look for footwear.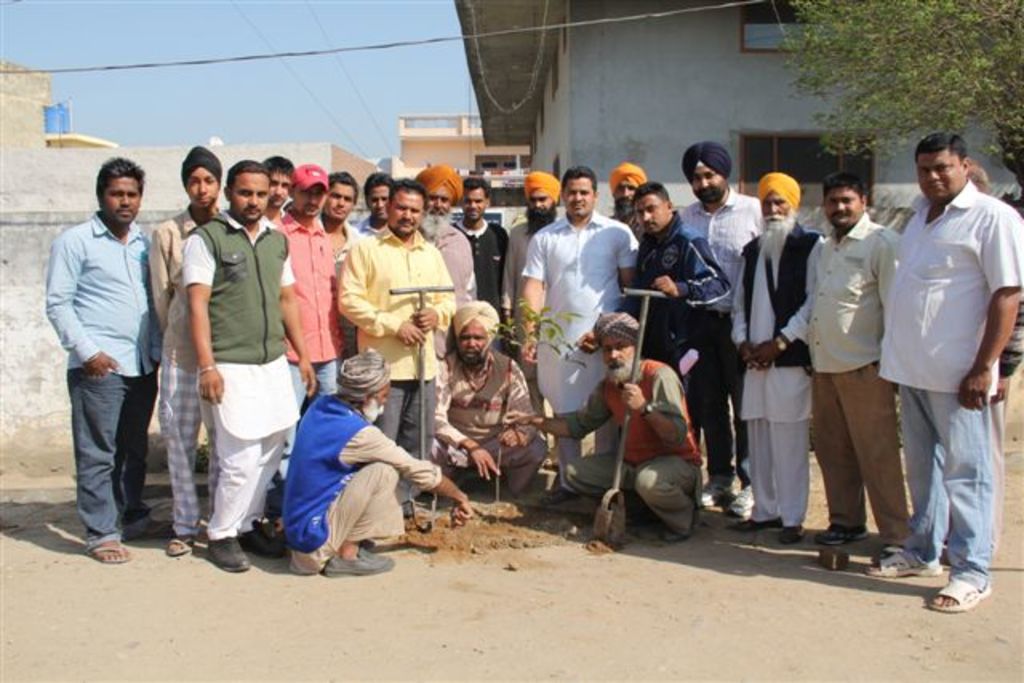
Found: 699 477 725 504.
